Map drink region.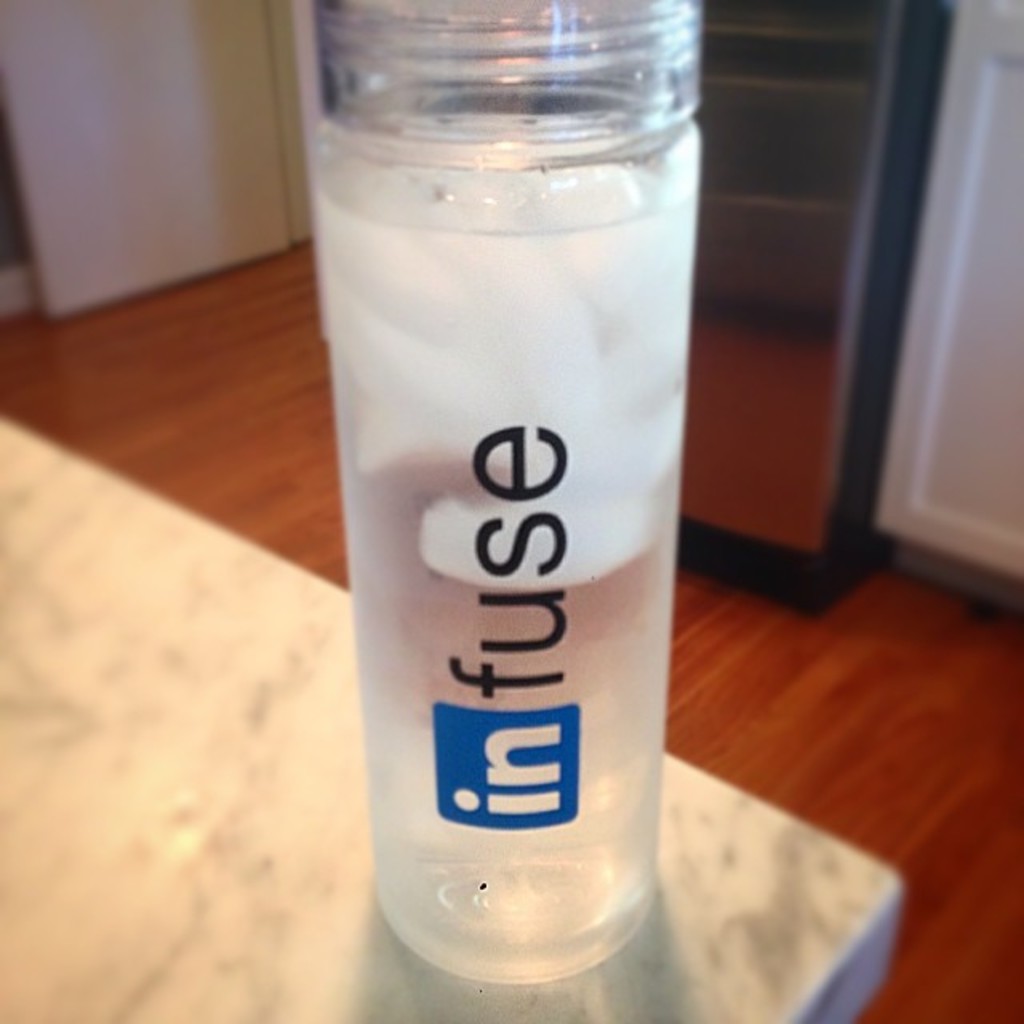
Mapped to crop(322, 27, 706, 992).
